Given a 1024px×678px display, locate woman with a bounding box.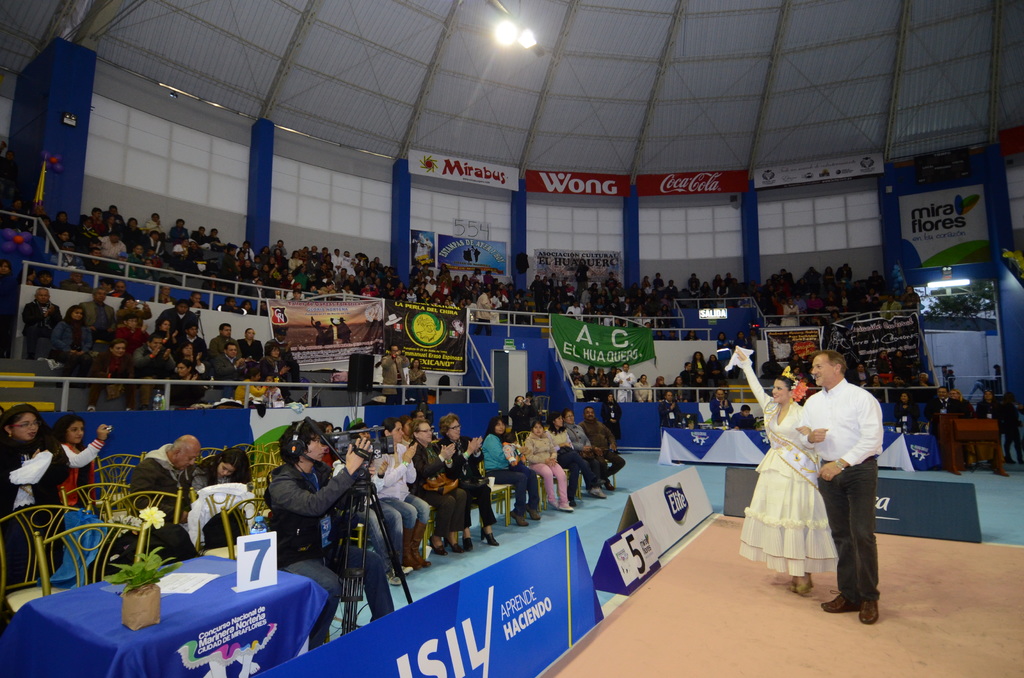
Located: BBox(539, 411, 602, 504).
